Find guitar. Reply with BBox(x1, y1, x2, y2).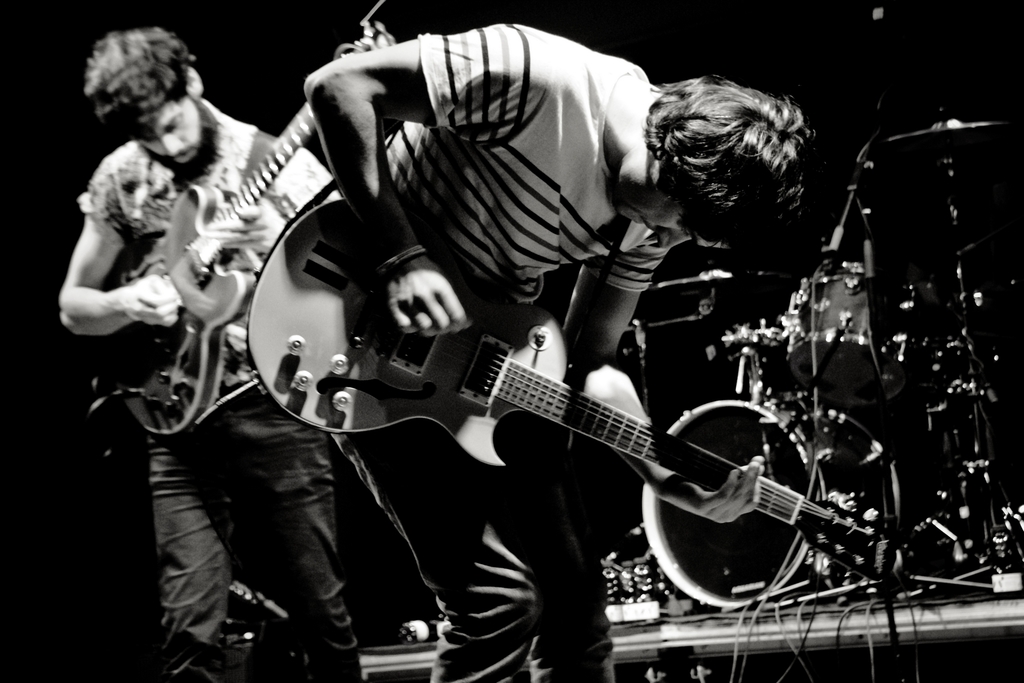
BBox(73, 0, 388, 452).
